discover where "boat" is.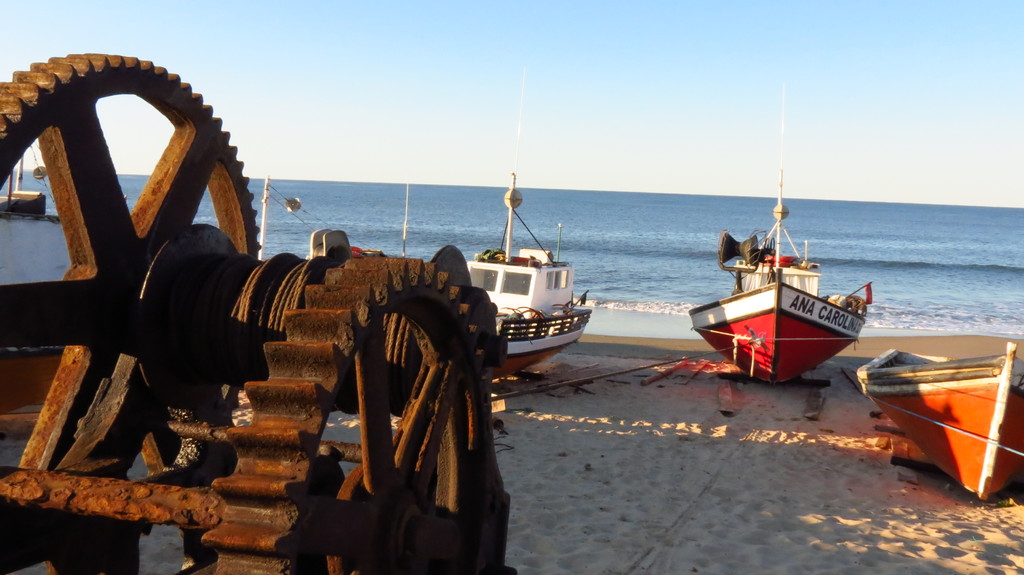
Discovered at [left=855, top=309, right=1020, bottom=477].
